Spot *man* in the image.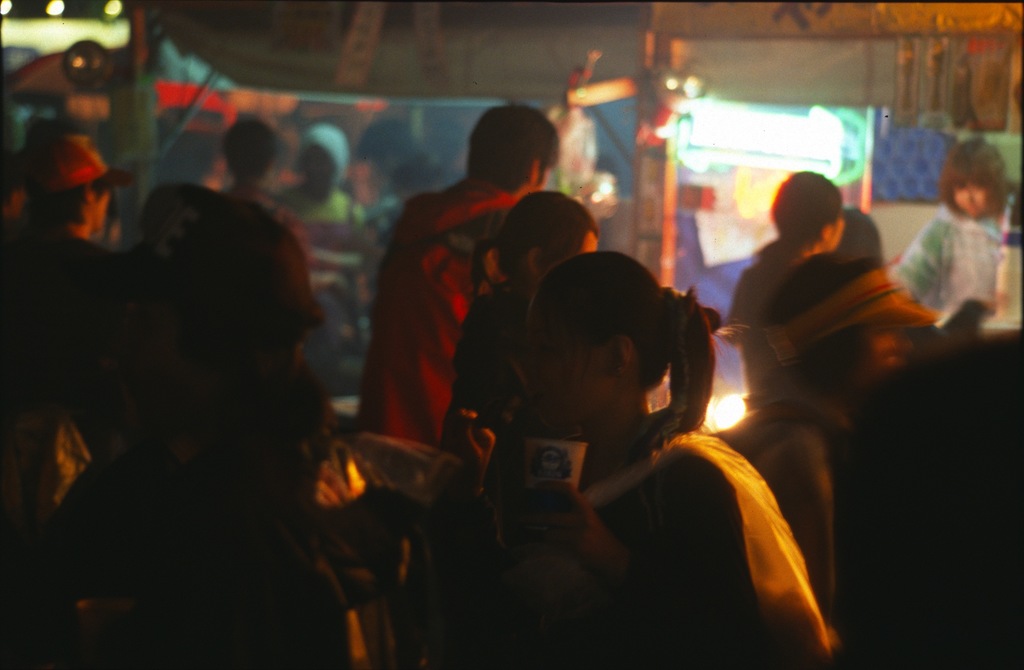
*man* found at 0 127 125 562.
